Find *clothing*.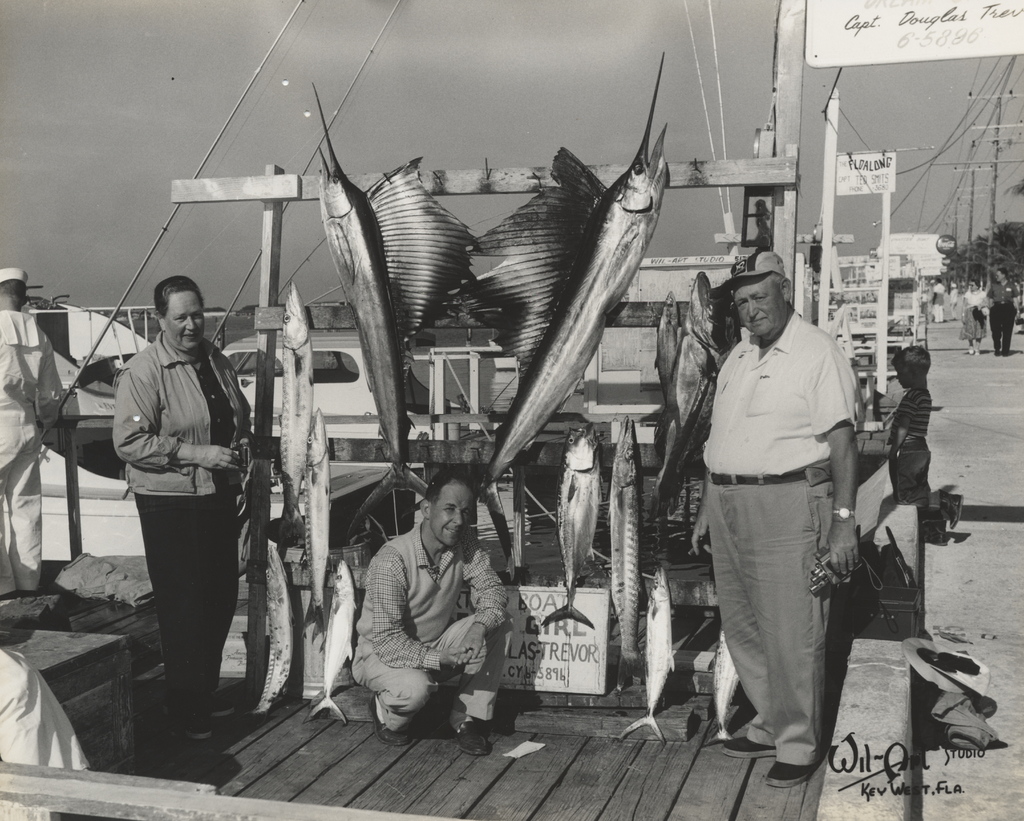
[left=351, top=521, right=509, bottom=729].
